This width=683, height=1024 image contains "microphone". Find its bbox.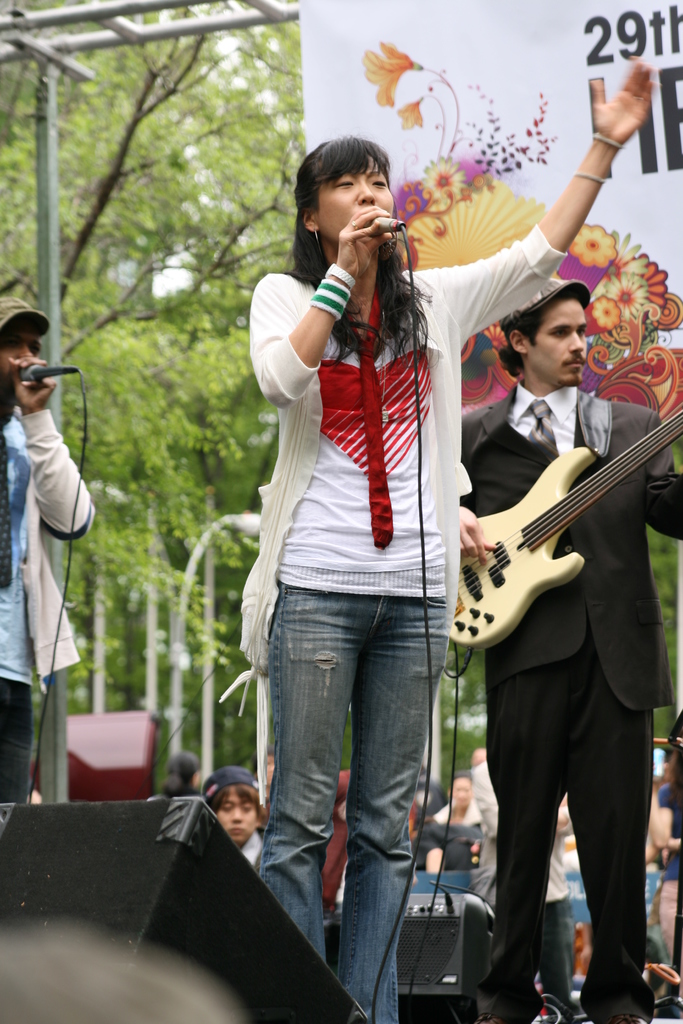
[377,216,407,235].
